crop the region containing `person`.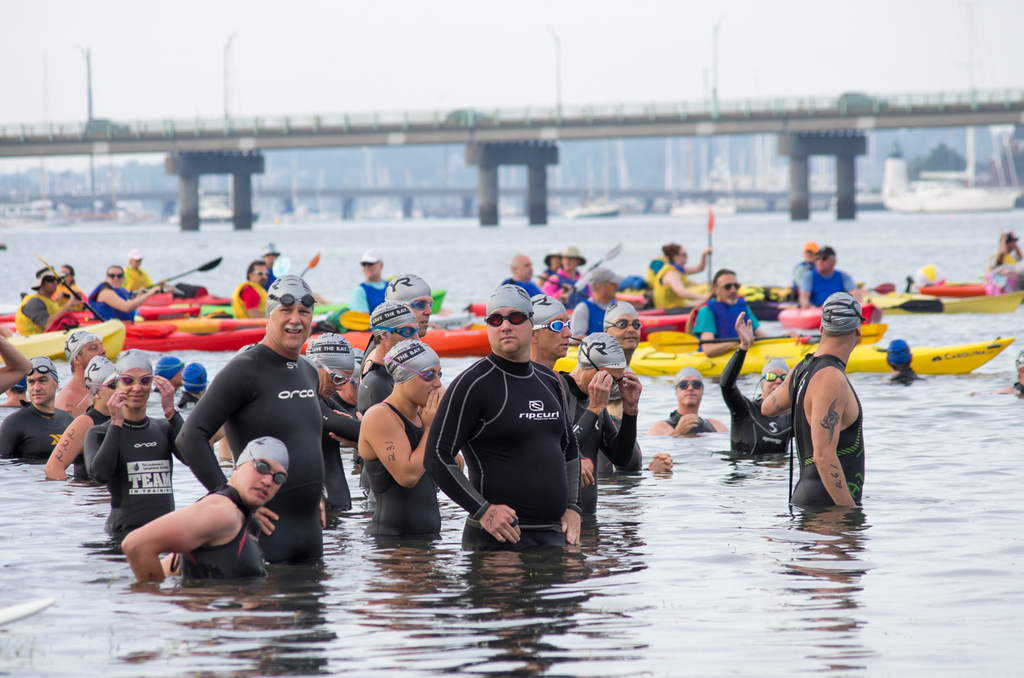
Crop region: {"x1": 82, "y1": 265, "x2": 169, "y2": 320}.
